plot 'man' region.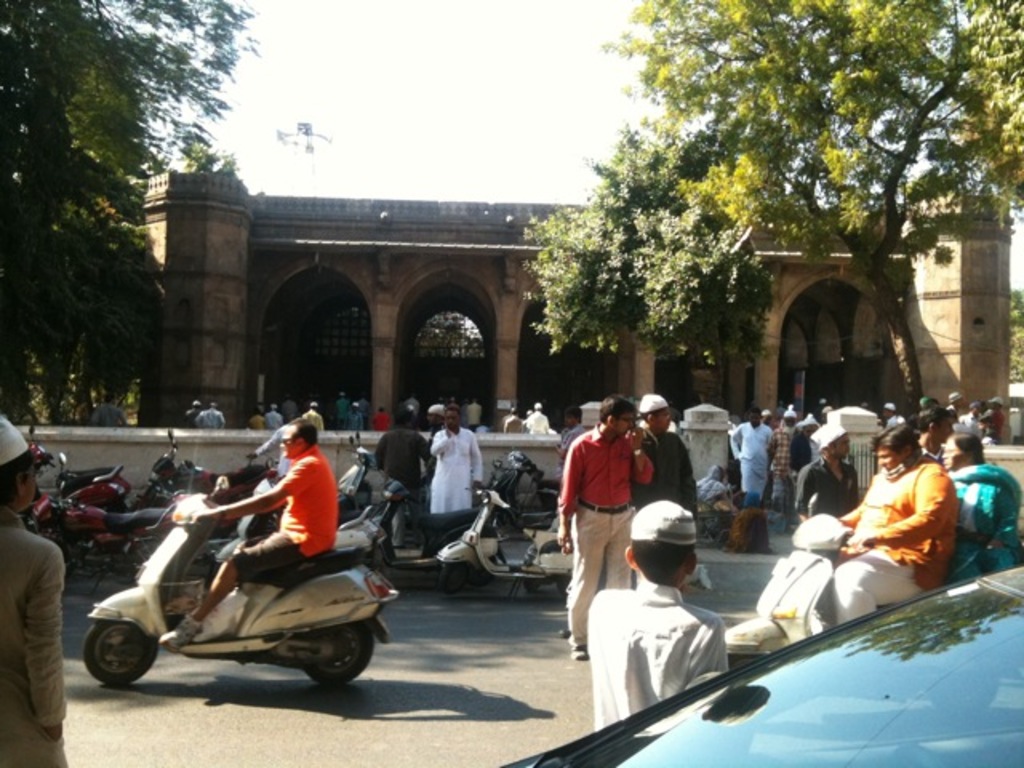
Plotted at (506, 403, 520, 434).
